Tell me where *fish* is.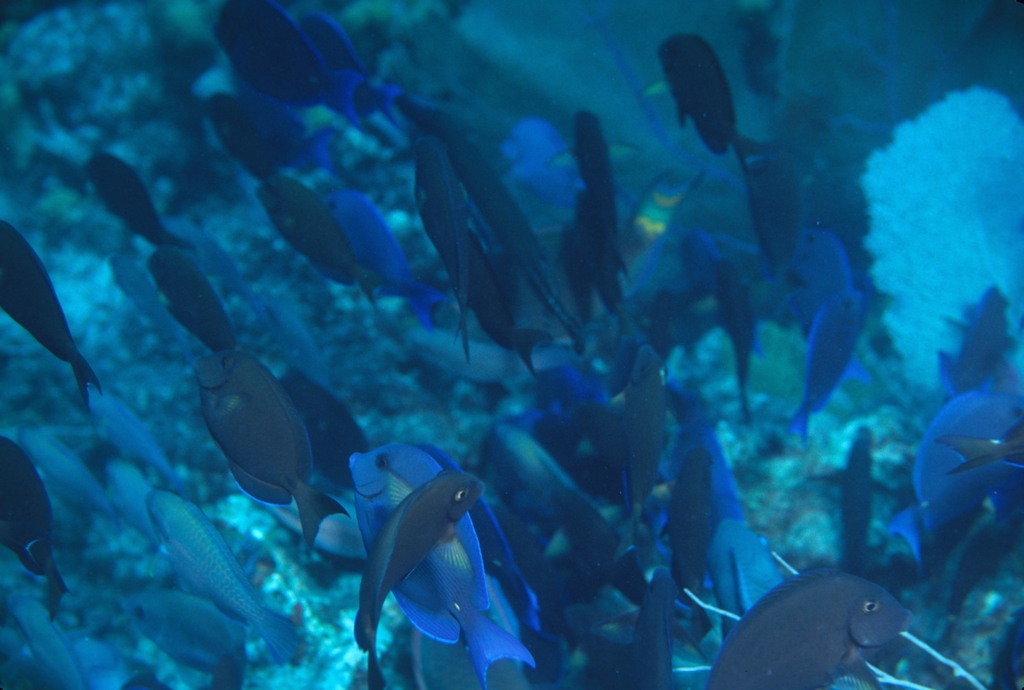
*fish* is at select_region(11, 602, 91, 689).
